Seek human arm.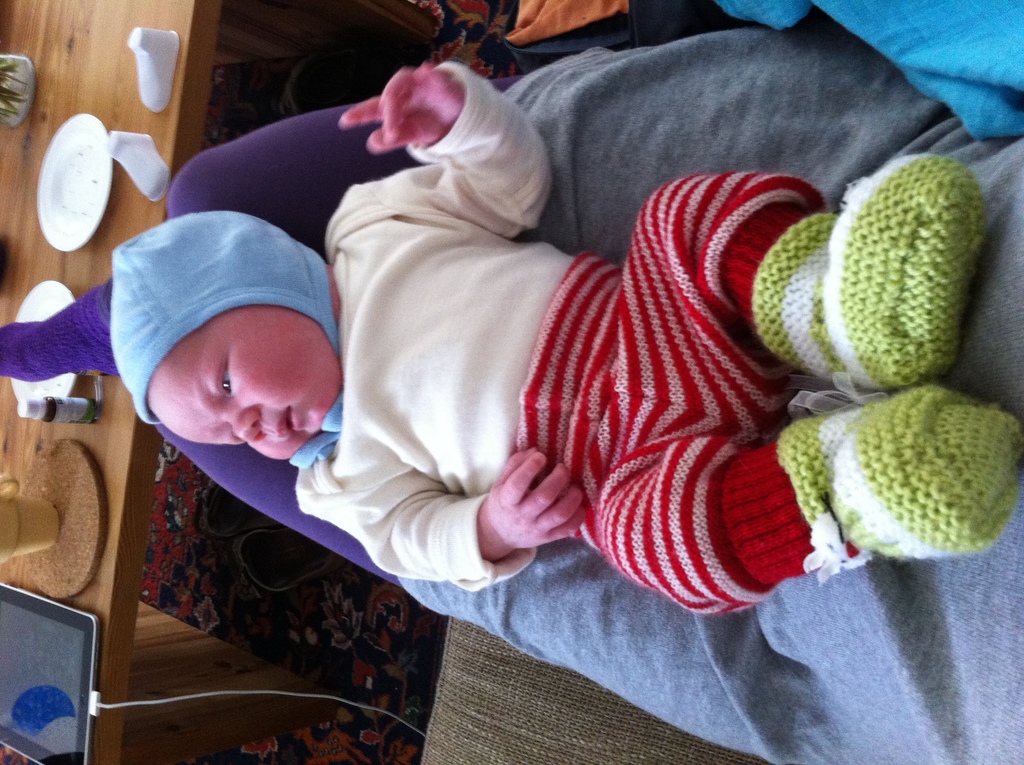
(x1=320, y1=79, x2=563, y2=233).
